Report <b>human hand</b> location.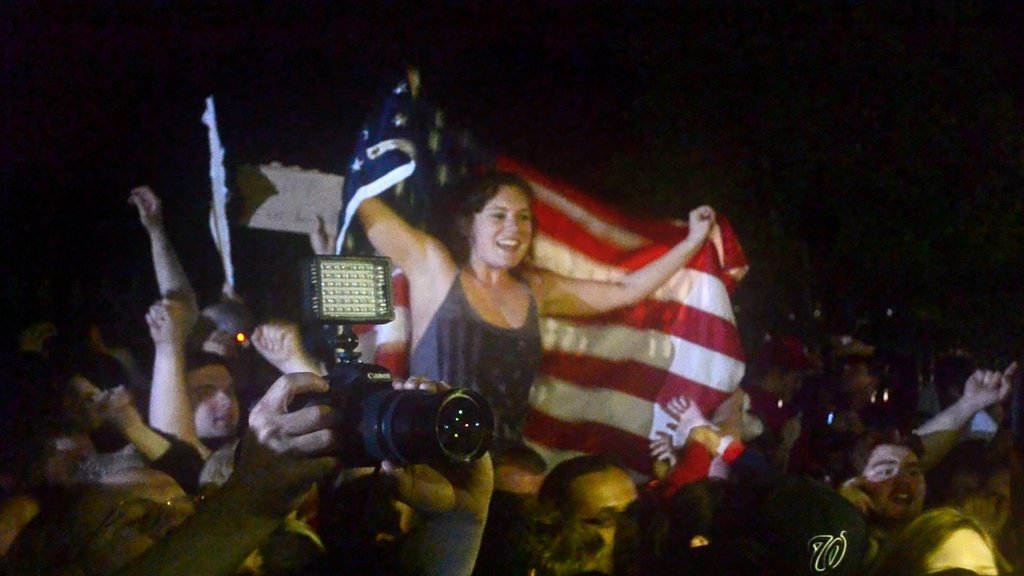
Report: region(100, 388, 138, 432).
